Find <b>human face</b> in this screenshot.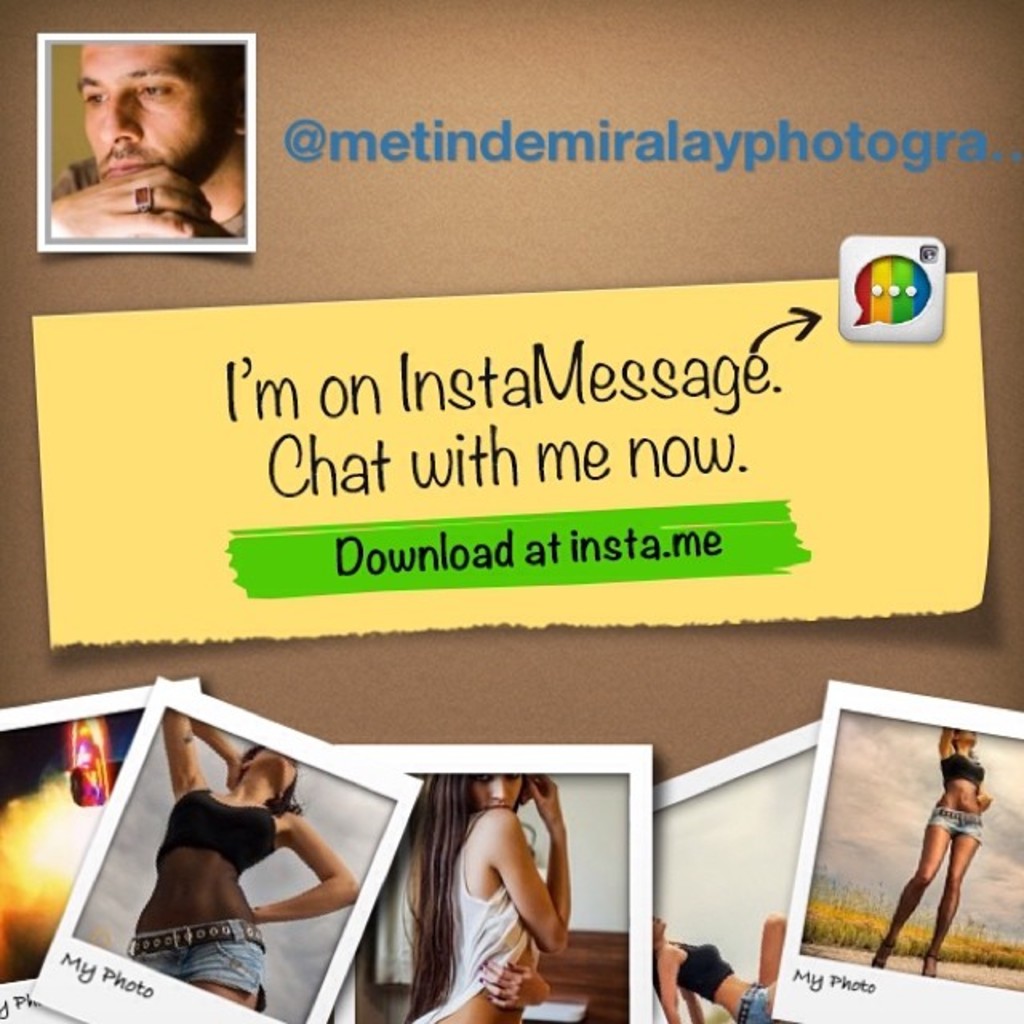
The bounding box for <b>human face</b> is 472:773:522:814.
